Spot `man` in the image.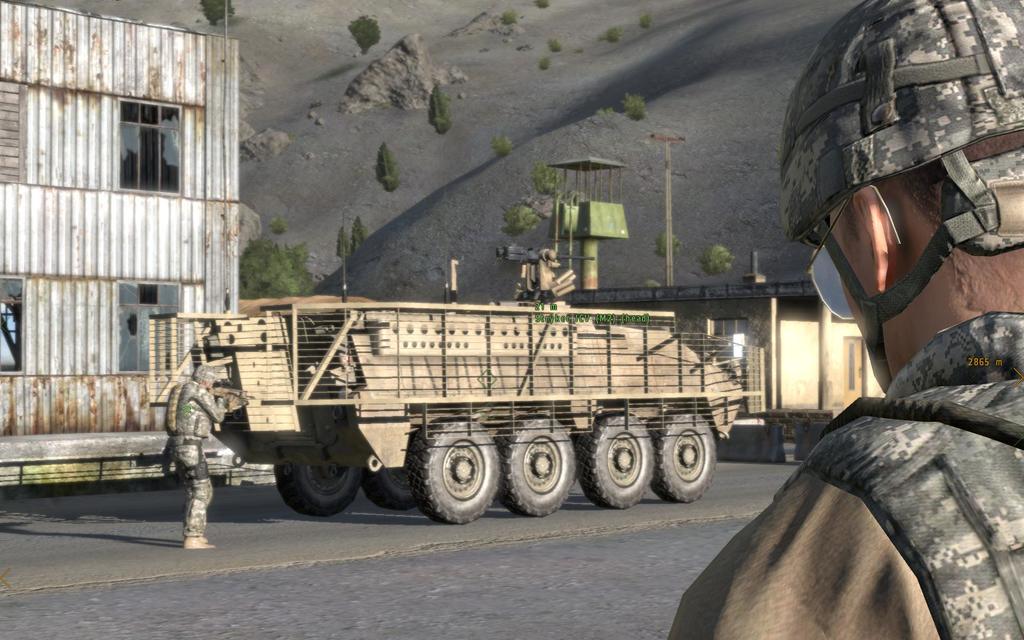
`man` found at 168, 356, 236, 556.
